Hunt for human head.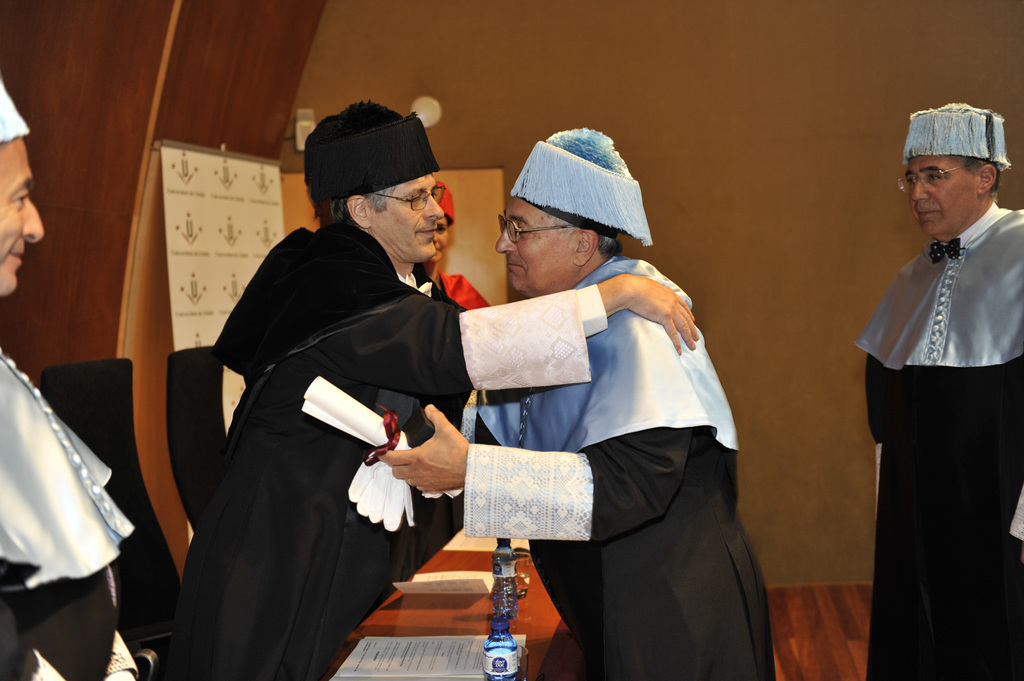
Hunted down at box=[431, 175, 455, 264].
